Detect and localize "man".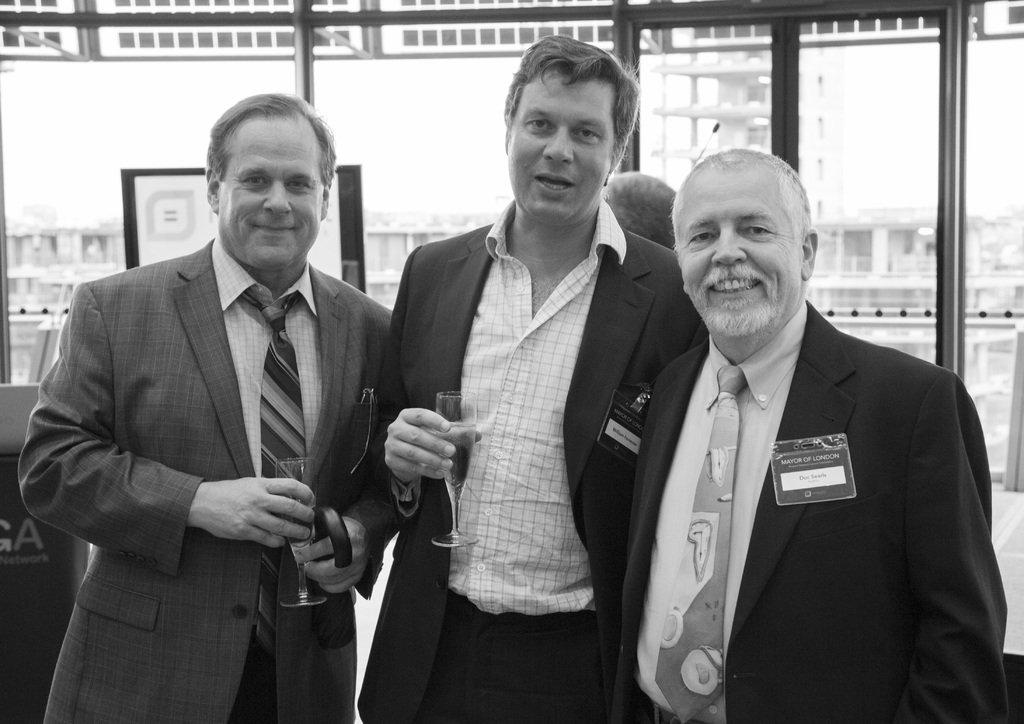
Localized at Rect(21, 90, 403, 723).
